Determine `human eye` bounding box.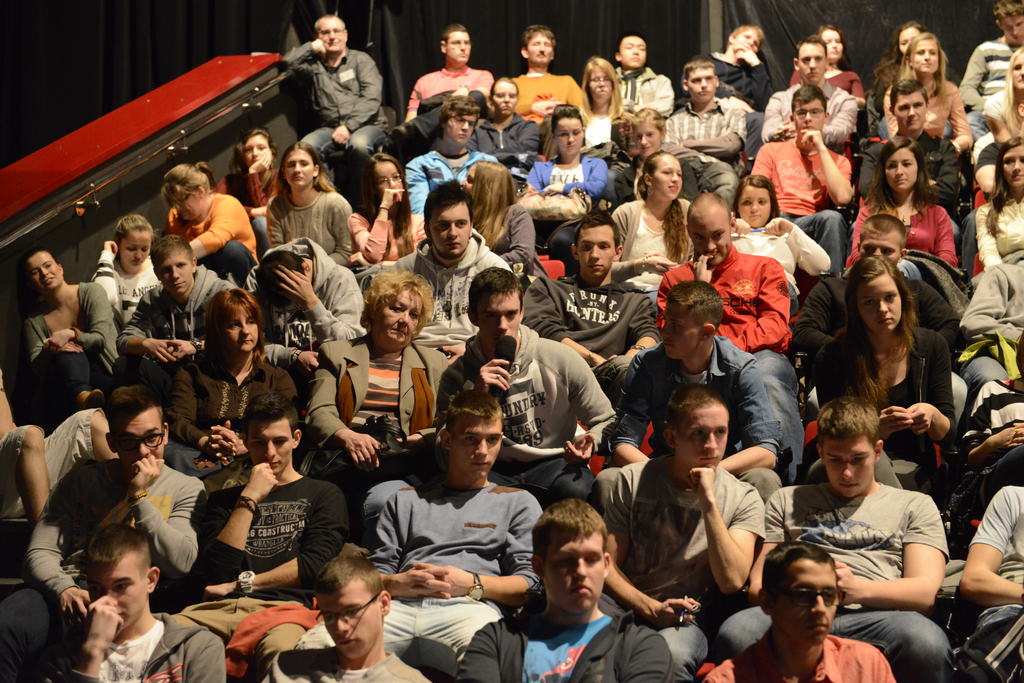
Determined: (left=802, top=55, right=808, bottom=61).
